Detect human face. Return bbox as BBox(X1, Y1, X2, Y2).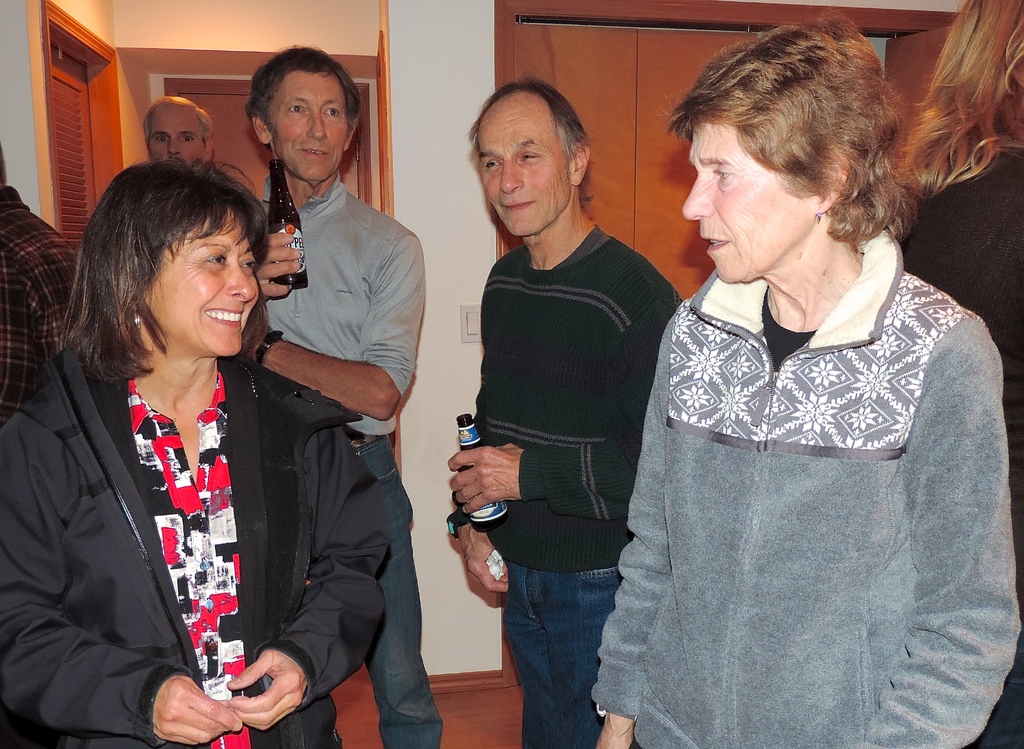
BBox(141, 207, 260, 356).
